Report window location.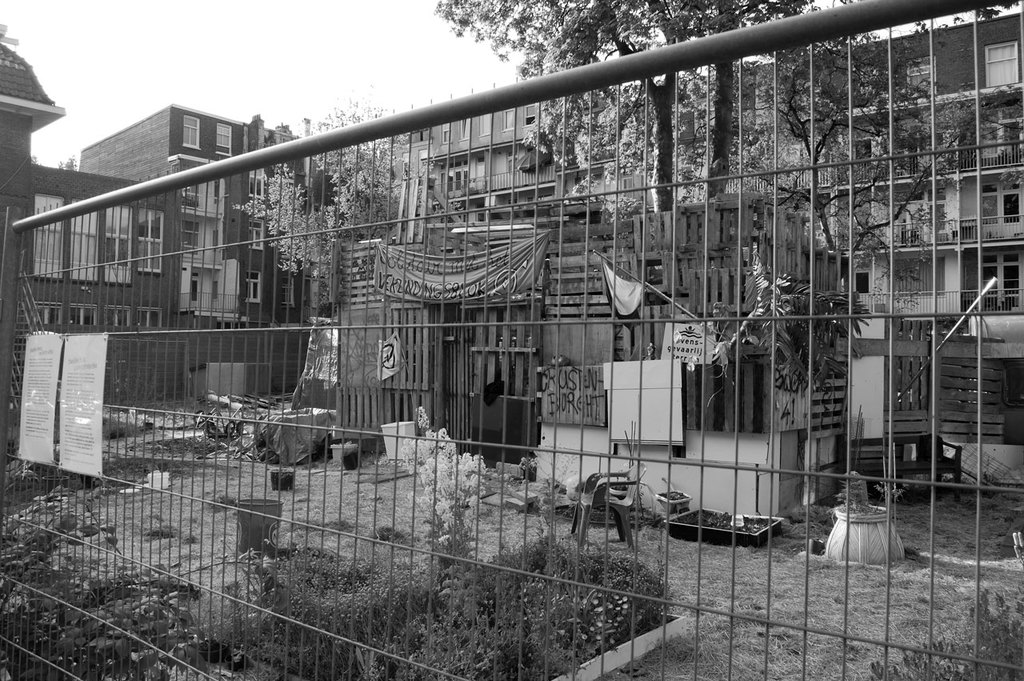
Report: x1=442, y1=123, x2=453, y2=143.
